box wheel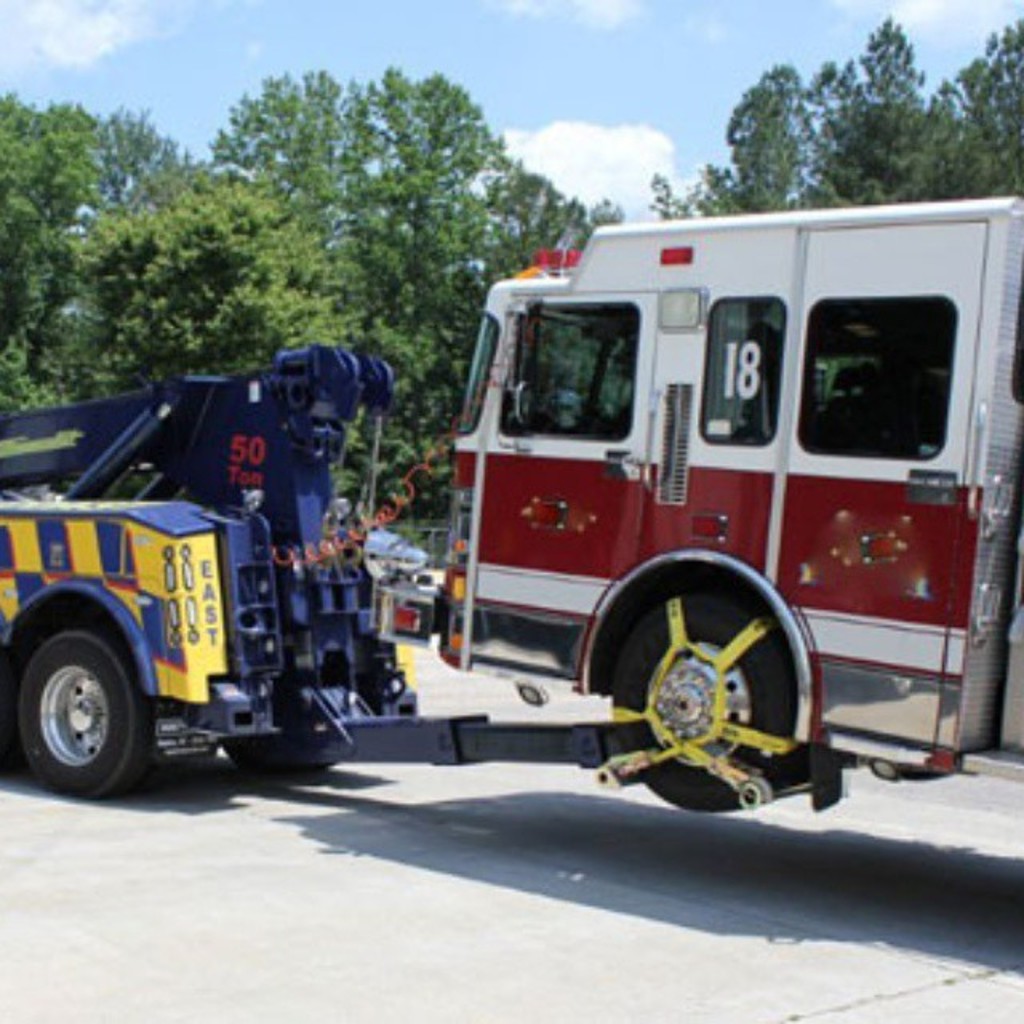
box(224, 693, 314, 779)
